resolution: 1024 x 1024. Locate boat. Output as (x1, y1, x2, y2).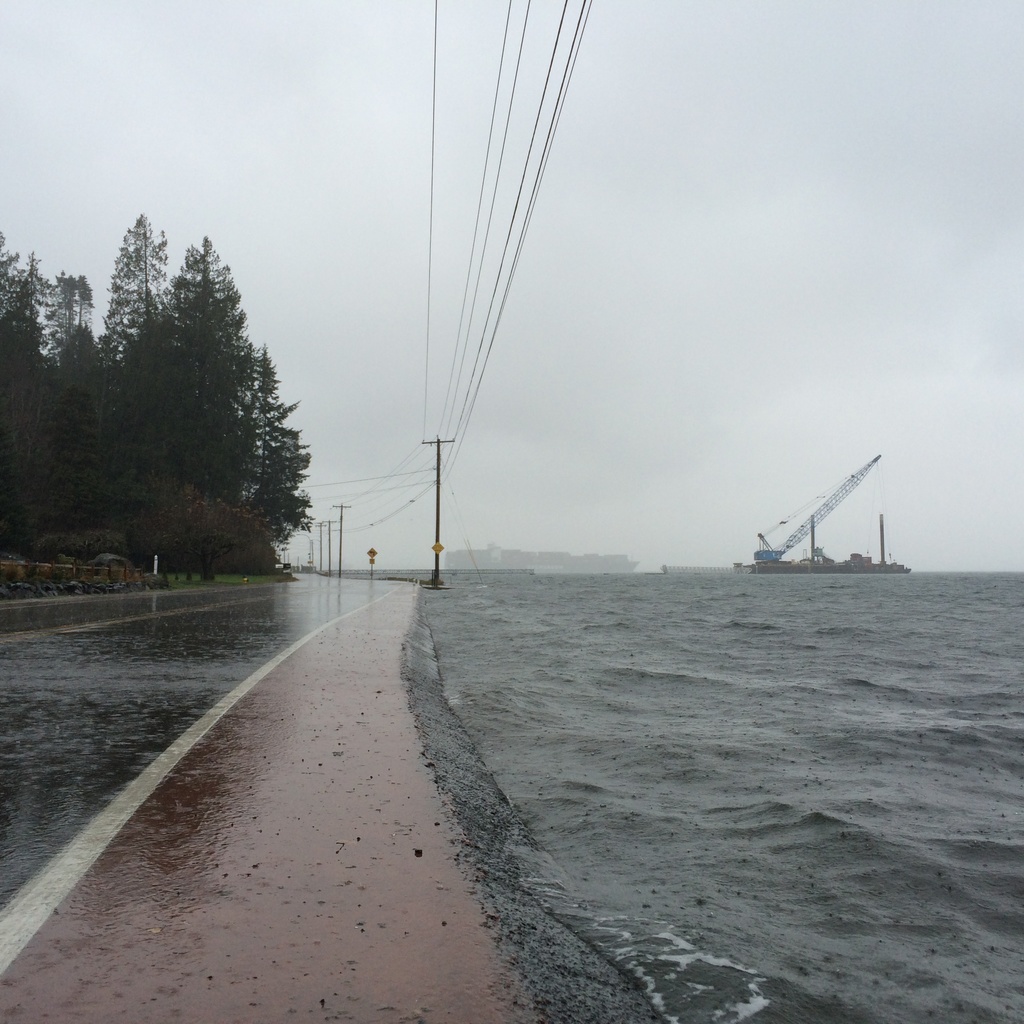
(751, 450, 915, 572).
